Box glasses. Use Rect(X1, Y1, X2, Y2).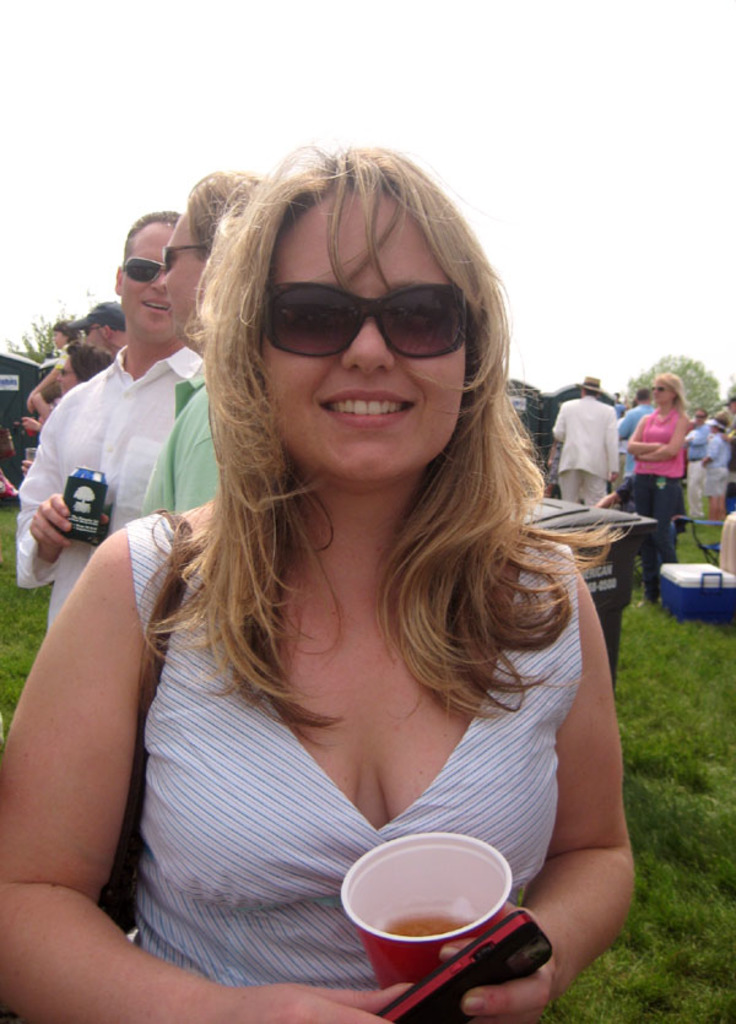
Rect(251, 266, 483, 353).
